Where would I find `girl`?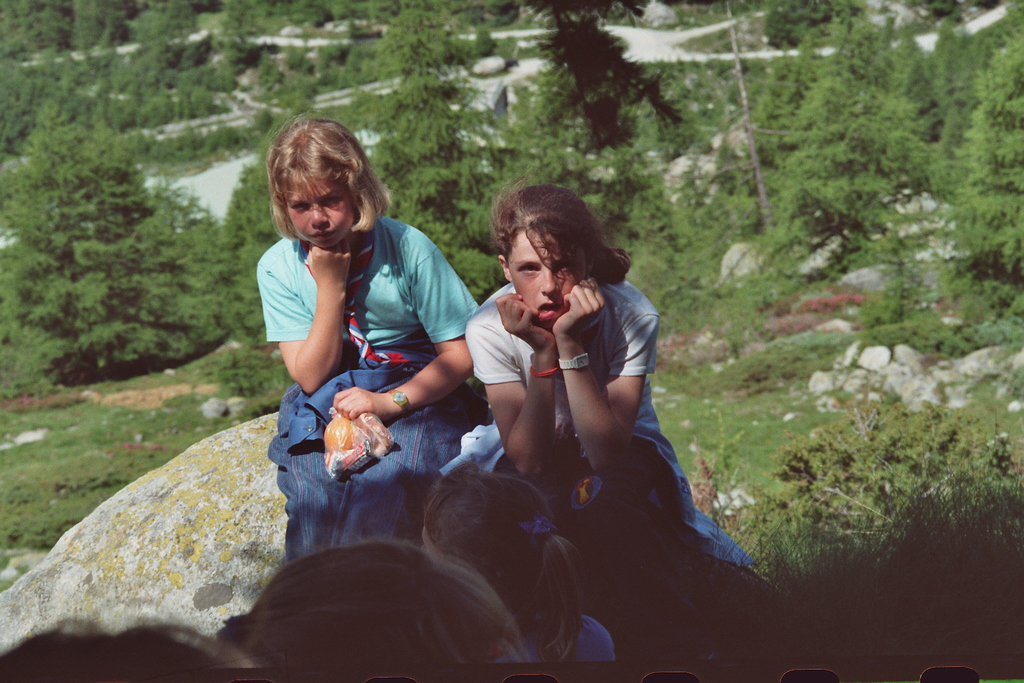
At [431, 190, 749, 564].
